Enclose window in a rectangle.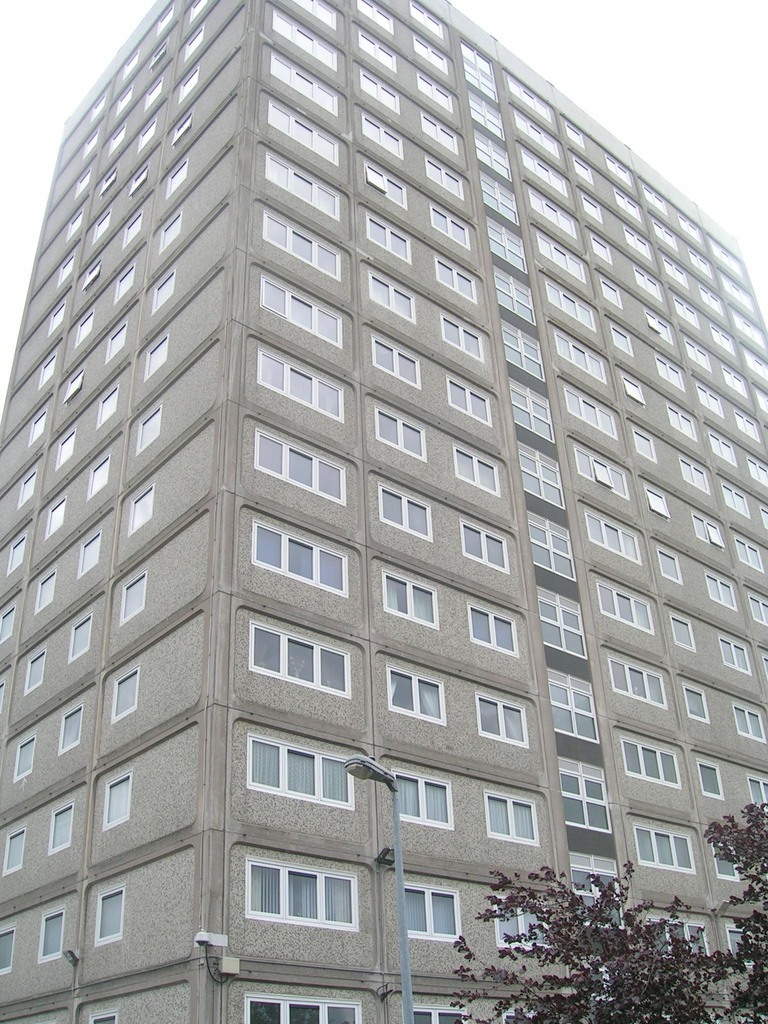
730,401,755,435.
